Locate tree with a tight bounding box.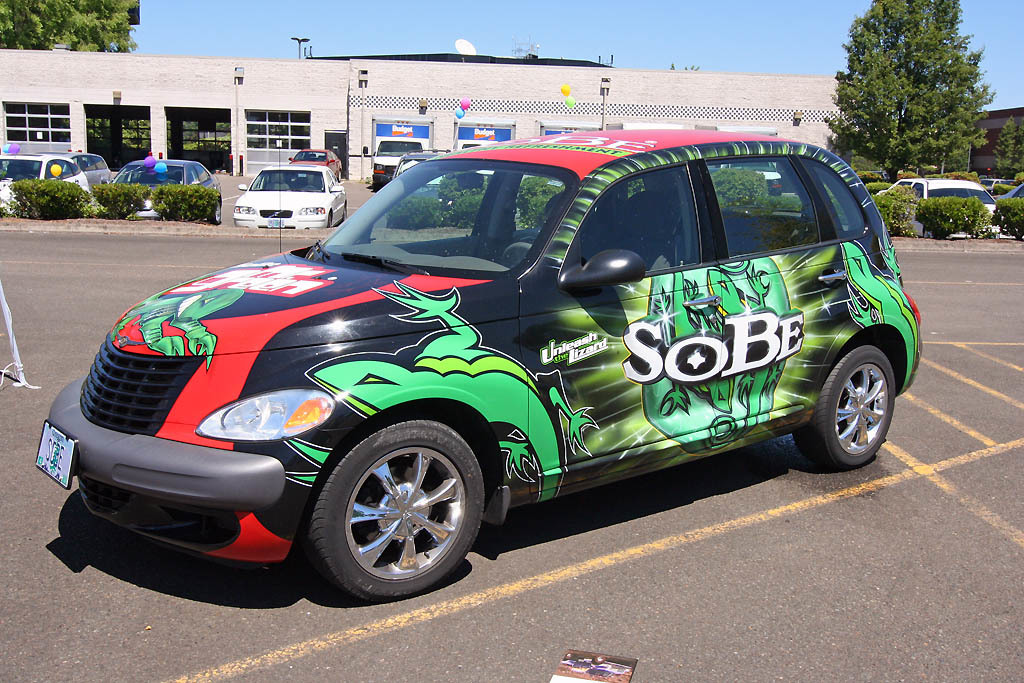
bbox=[992, 112, 1023, 165].
